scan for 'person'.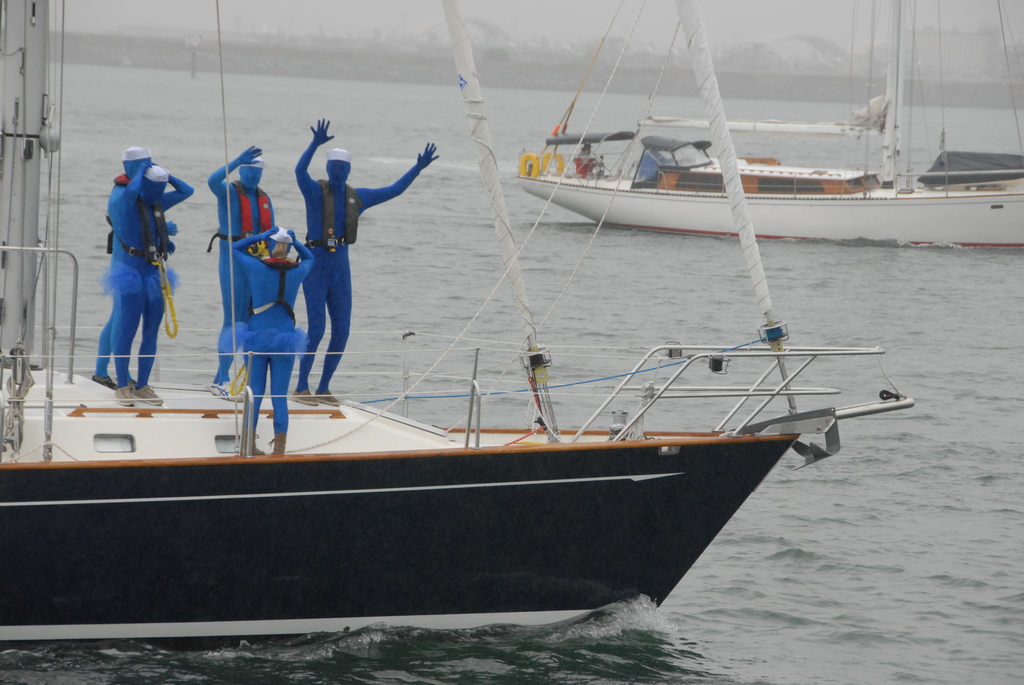
Scan result: {"x1": 207, "y1": 140, "x2": 280, "y2": 392}.
